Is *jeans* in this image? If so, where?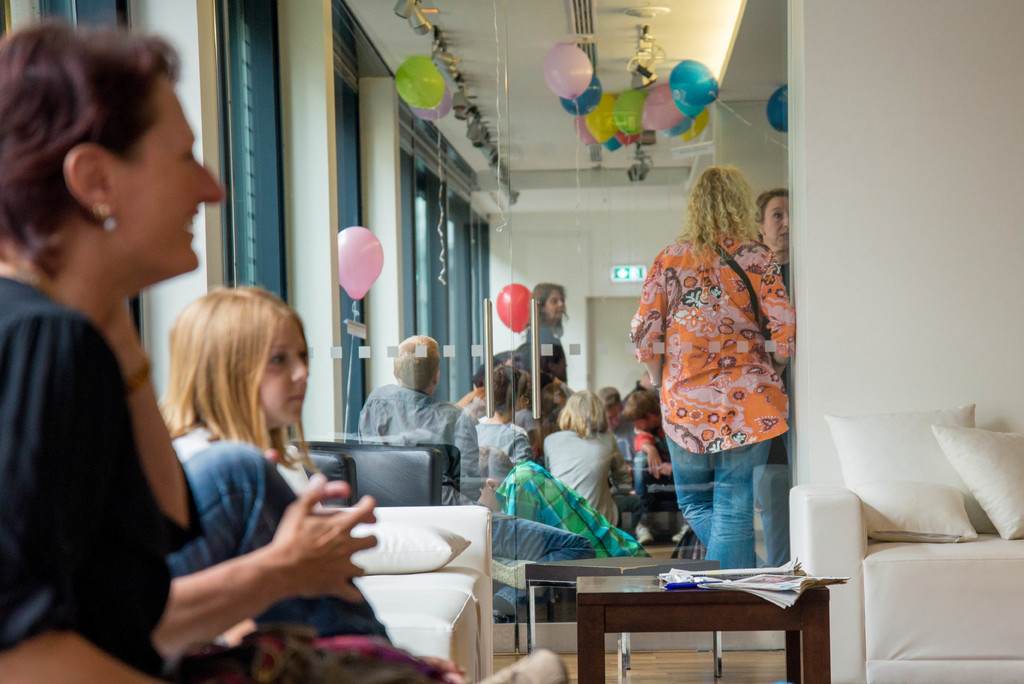
Yes, at bbox=(169, 441, 383, 645).
